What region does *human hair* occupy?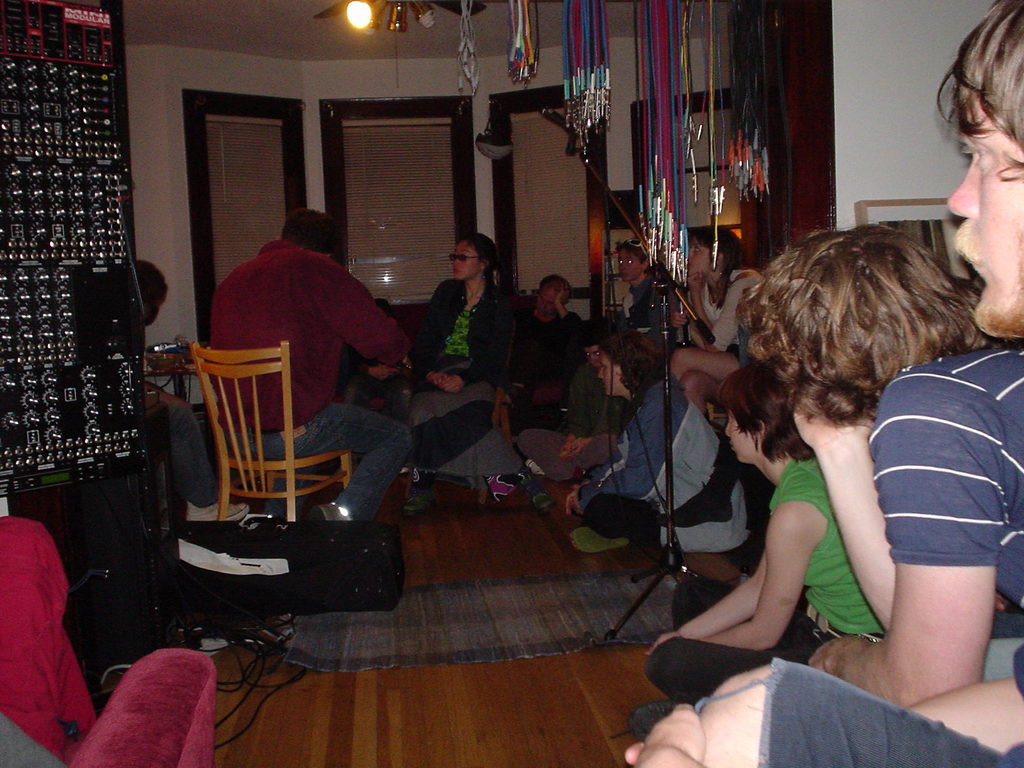
[x1=464, y1=230, x2=497, y2=275].
